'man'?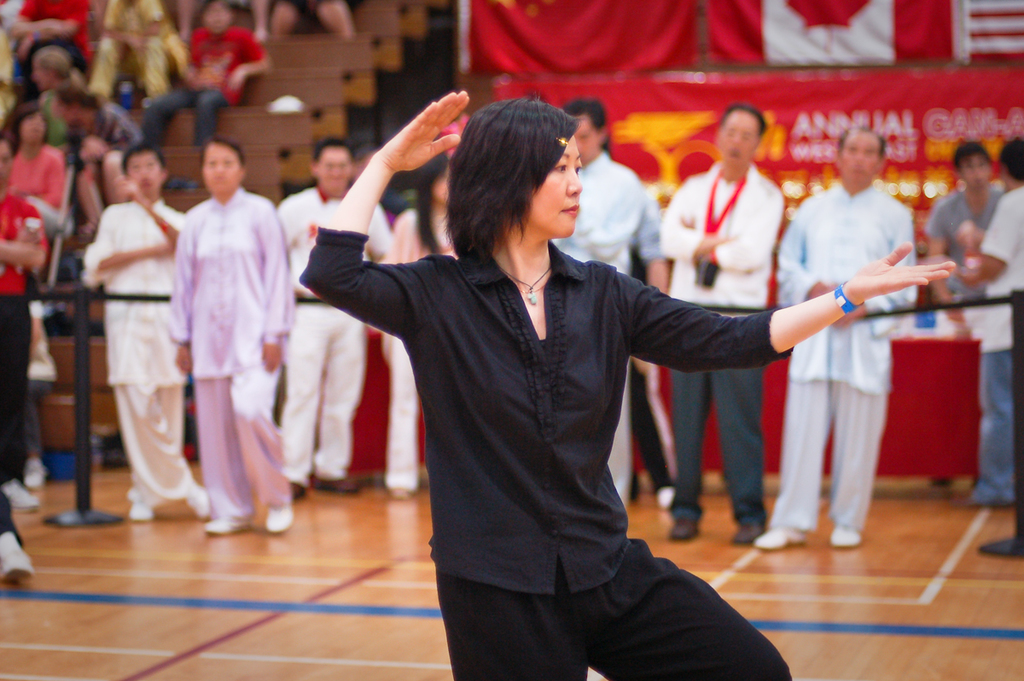
745:126:916:548
